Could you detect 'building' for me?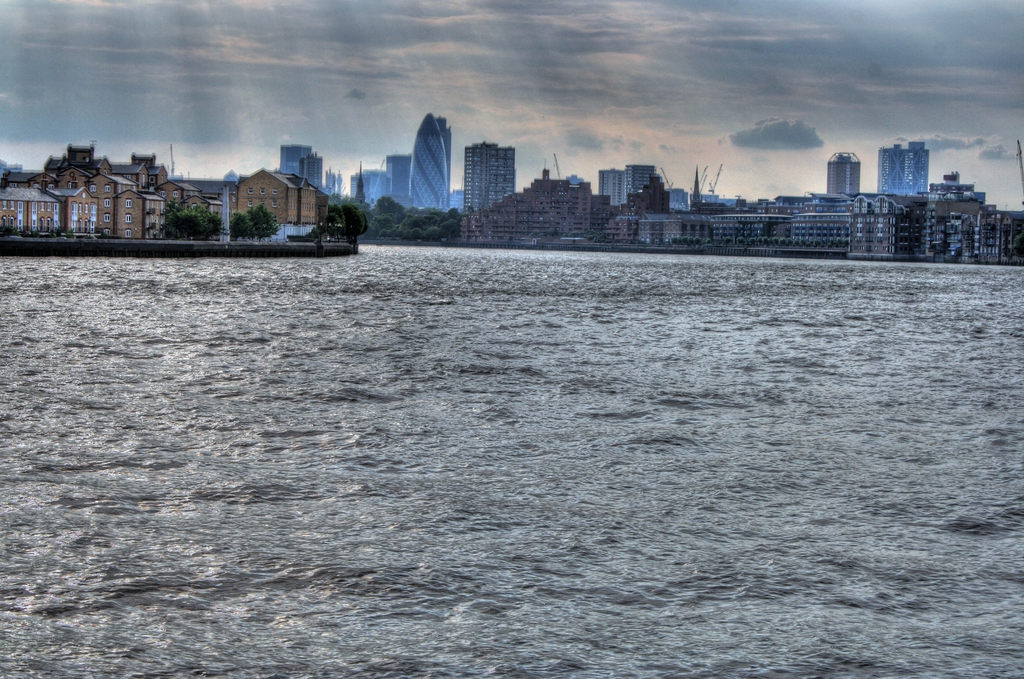
Detection result: rect(274, 145, 336, 189).
